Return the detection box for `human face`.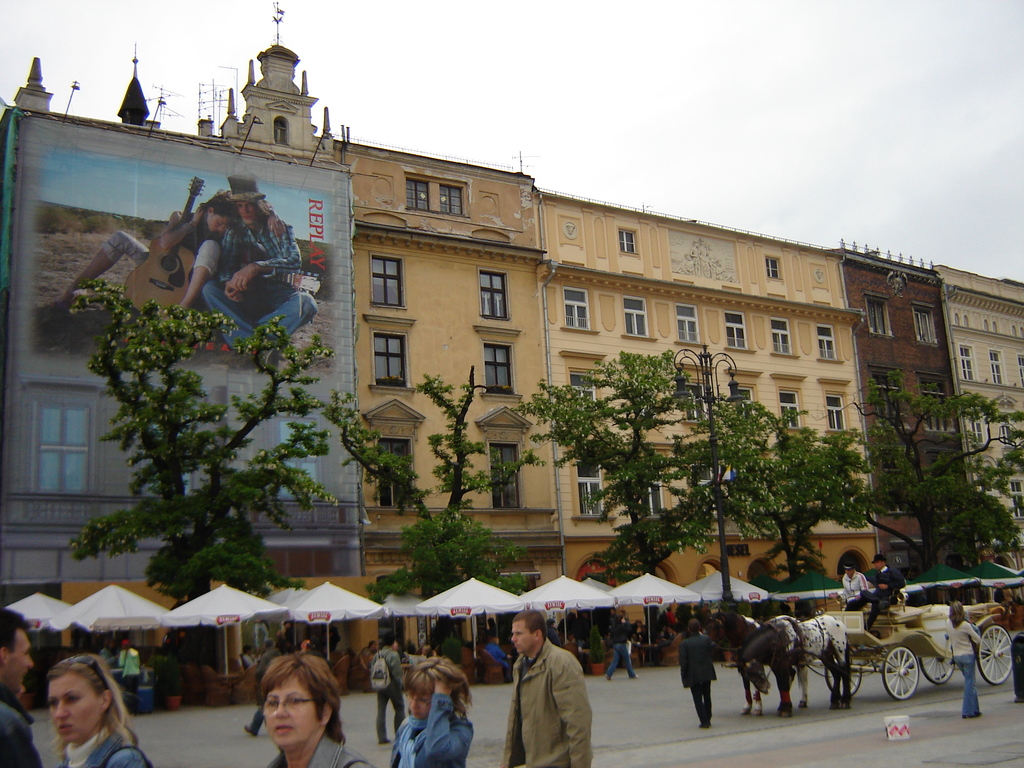
locate(5, 628, 33, 689).
